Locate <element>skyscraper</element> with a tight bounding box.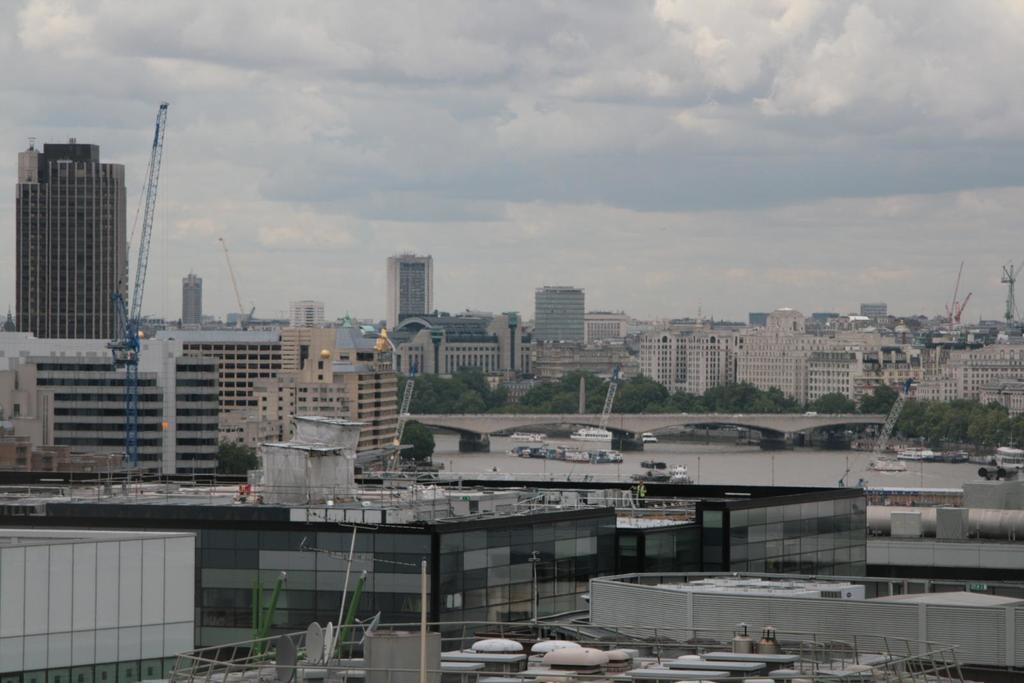
4/109/137/368.
